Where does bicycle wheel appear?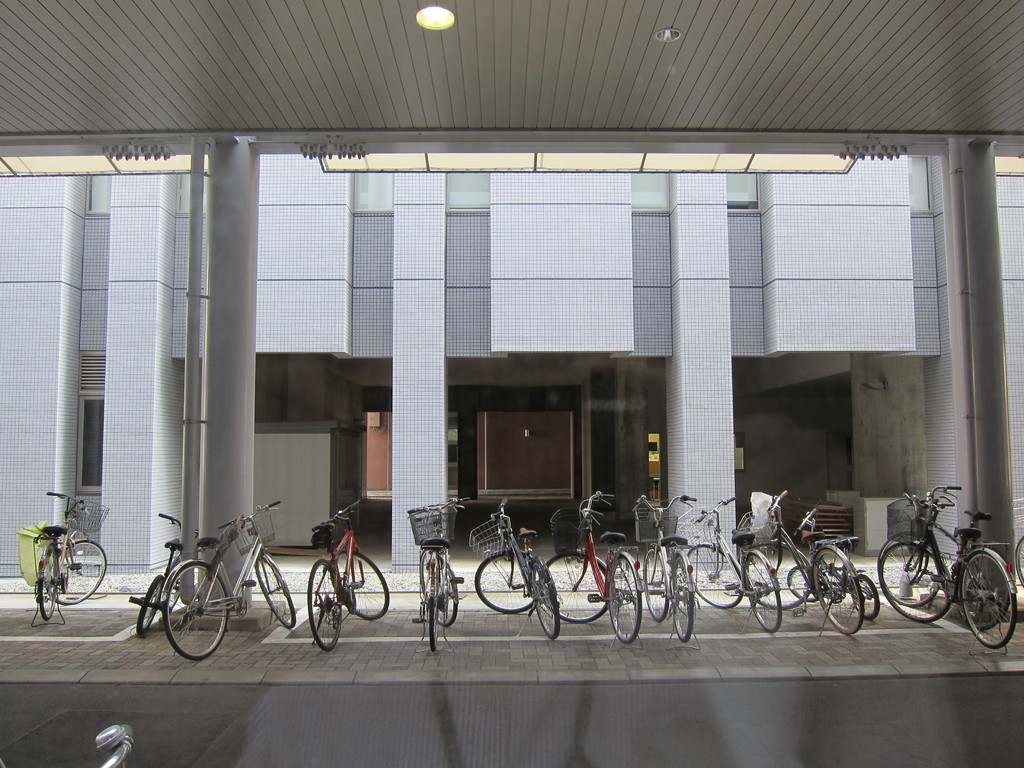
Appears at <bbox>166, 571, 182, 614</bbox>.
